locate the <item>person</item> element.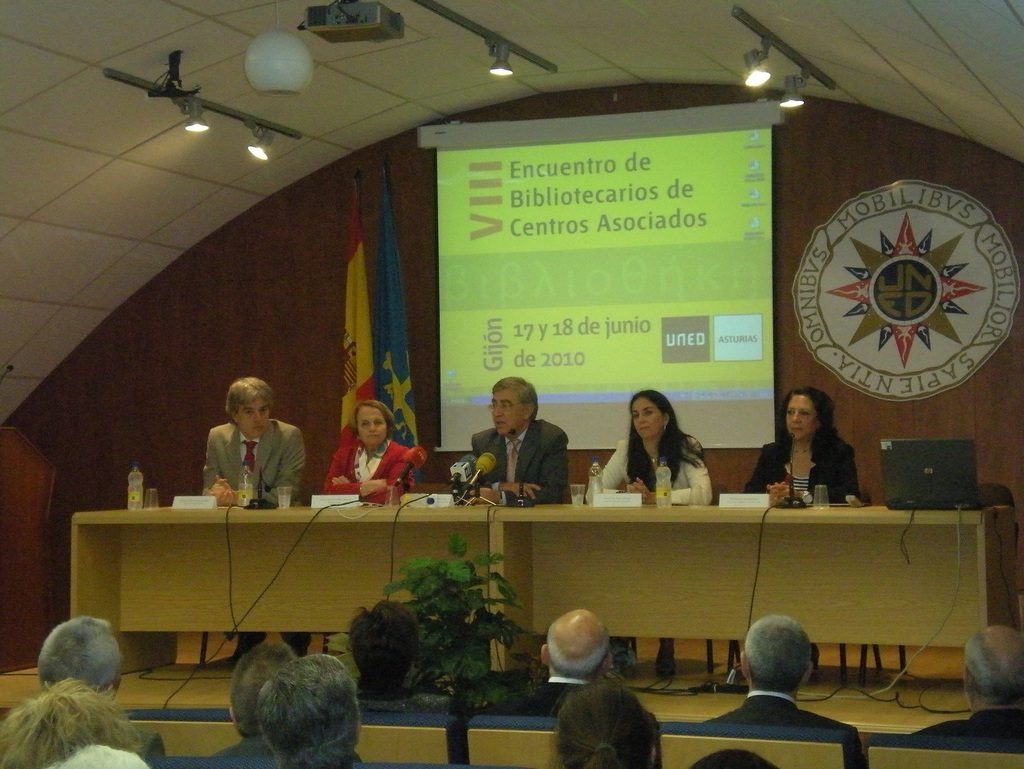
Element bbox: {"x1": 263, "y1": 655, "x2": 370, "y2": 768}.
